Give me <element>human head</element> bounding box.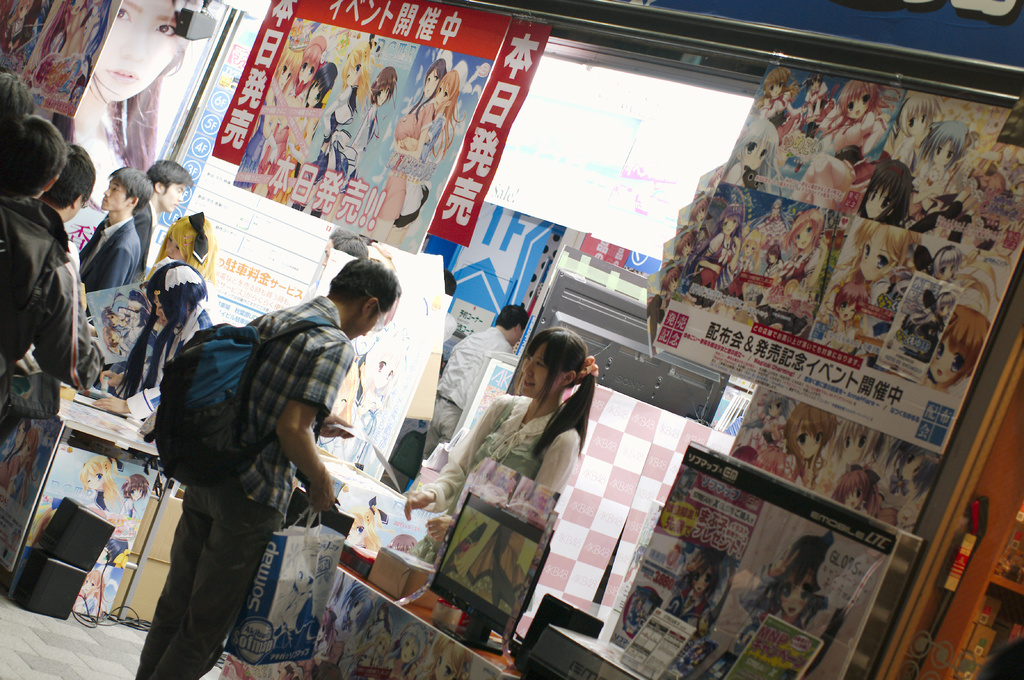
<box>323,228,370,265</box>.
